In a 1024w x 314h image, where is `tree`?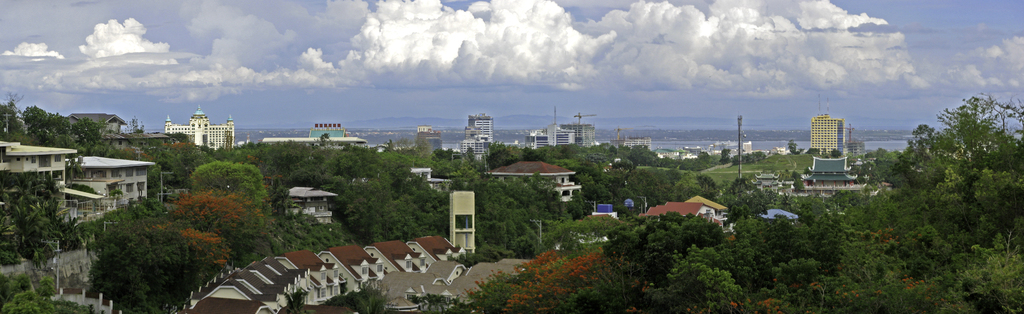
{"left": 5, "top": 186, "right": 58, "bottom": 272}.
